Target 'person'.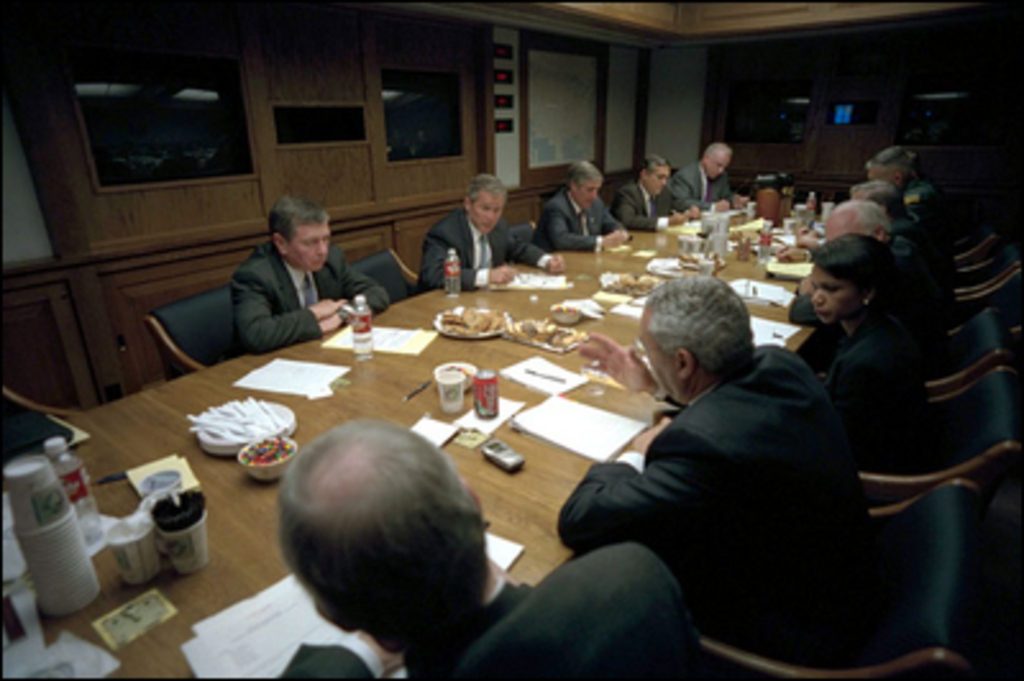
Target region: 550:276:904:661.
